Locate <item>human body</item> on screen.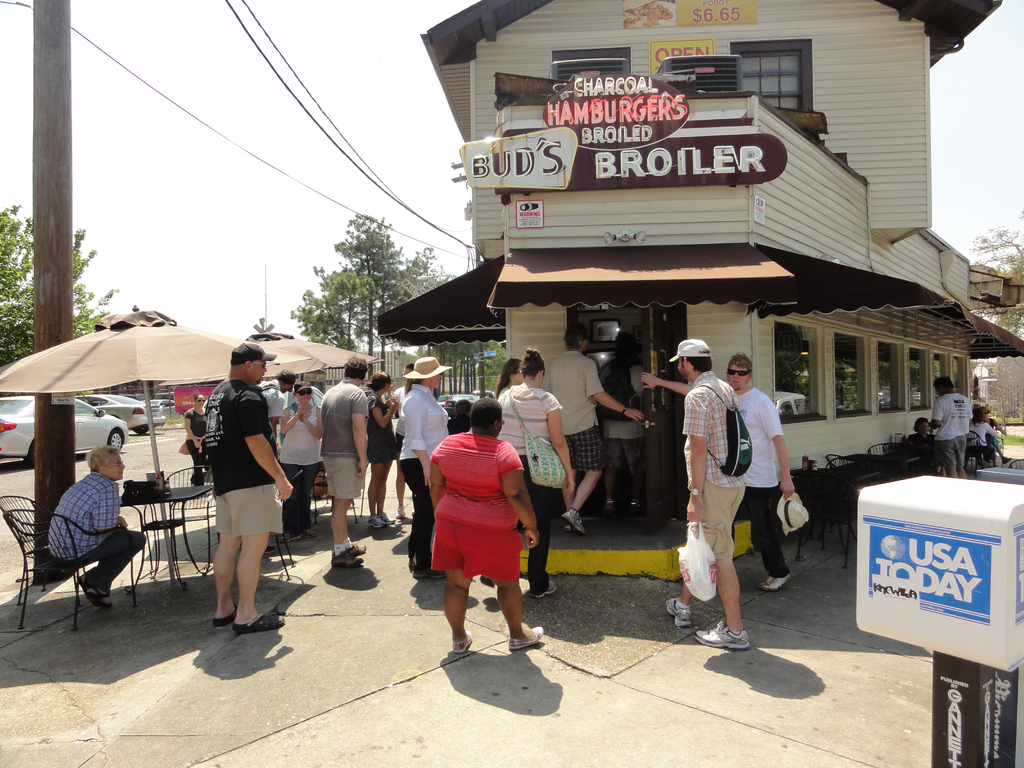
On screen at 396,343,456,576.
